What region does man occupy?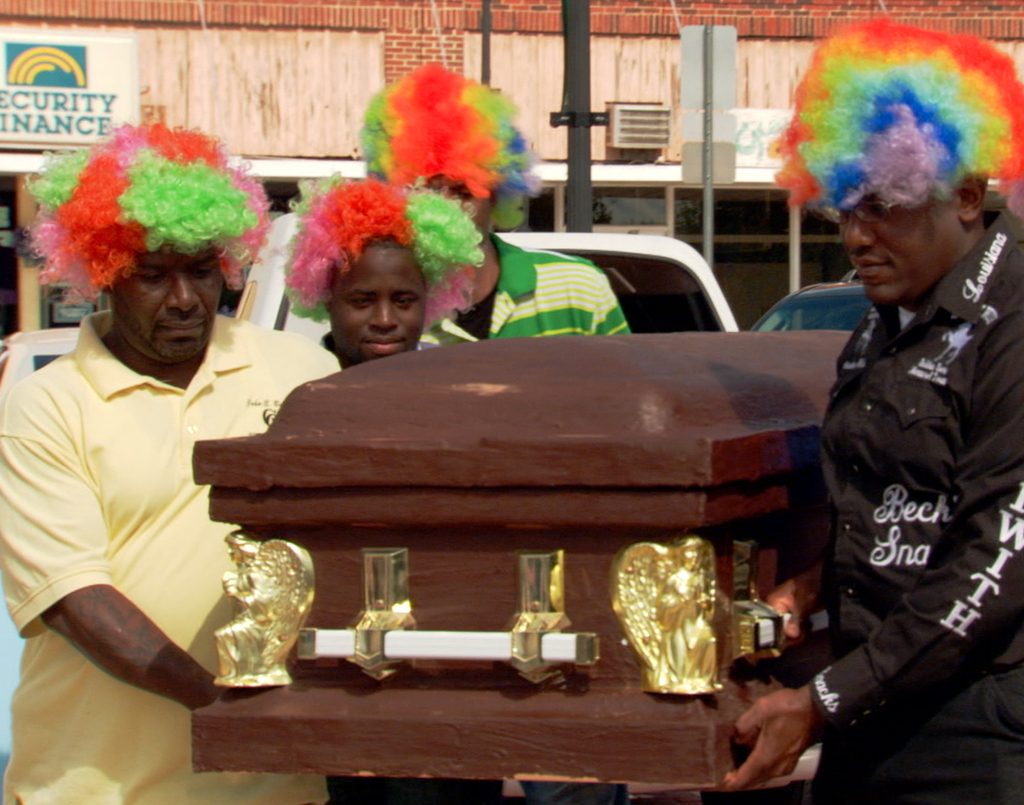
<box>263,170,513,804</box>.
